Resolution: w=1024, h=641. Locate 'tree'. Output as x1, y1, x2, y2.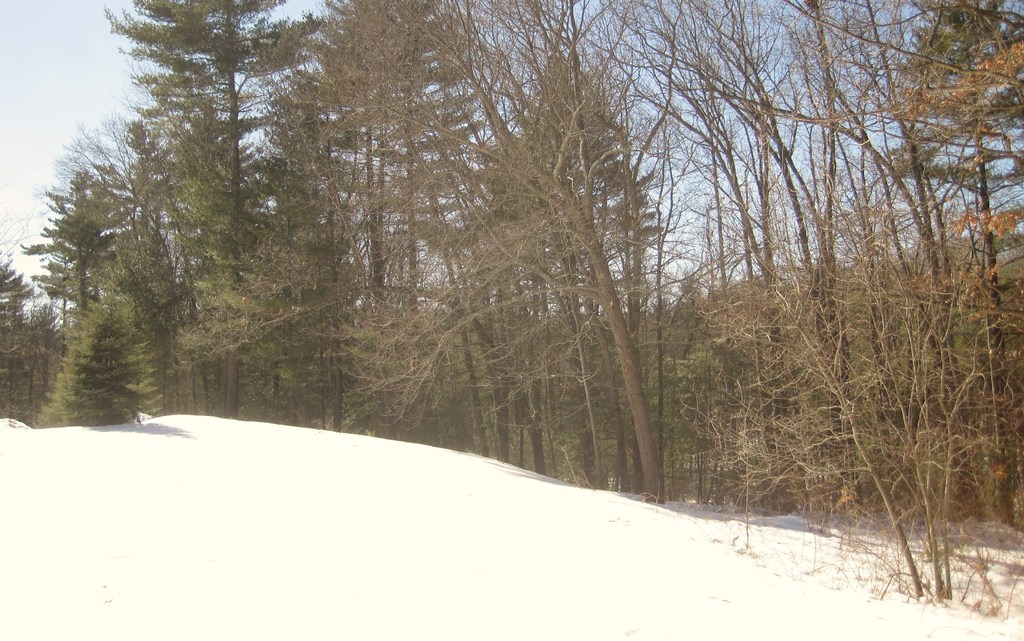
682, 246, 1023, 606.
